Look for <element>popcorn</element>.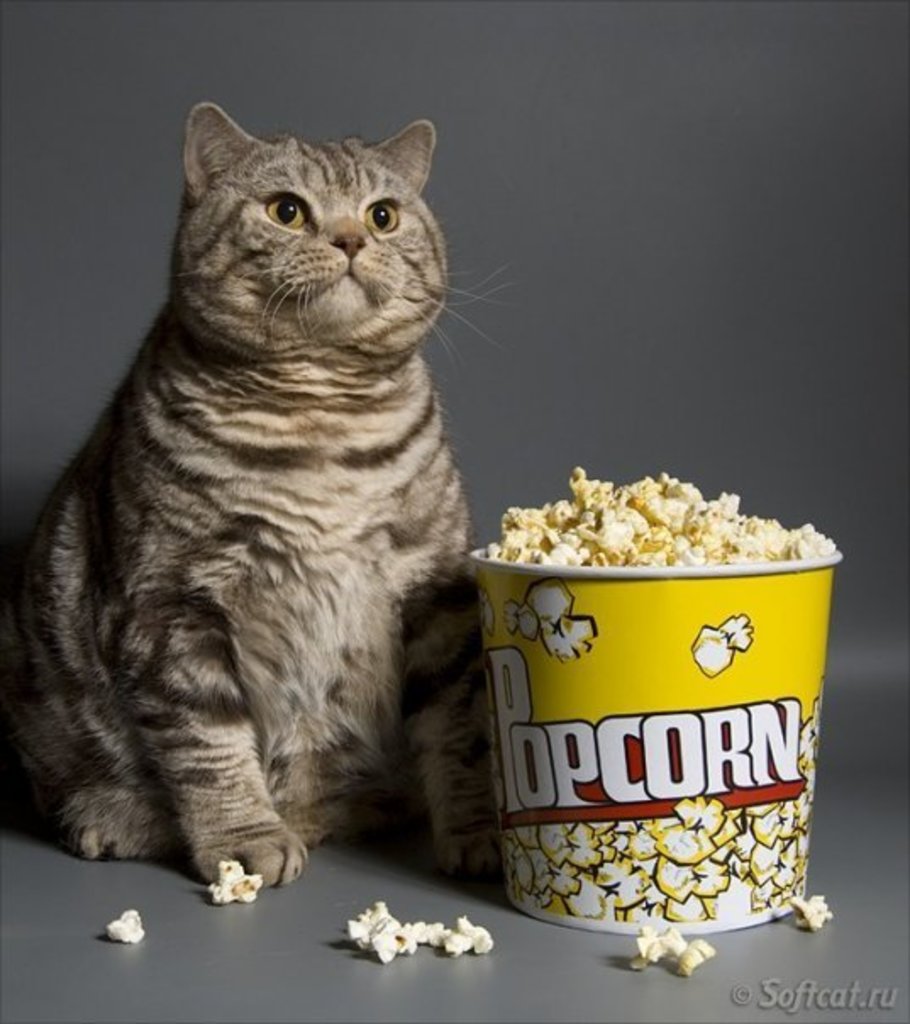
Found: 203:860:261:905.
